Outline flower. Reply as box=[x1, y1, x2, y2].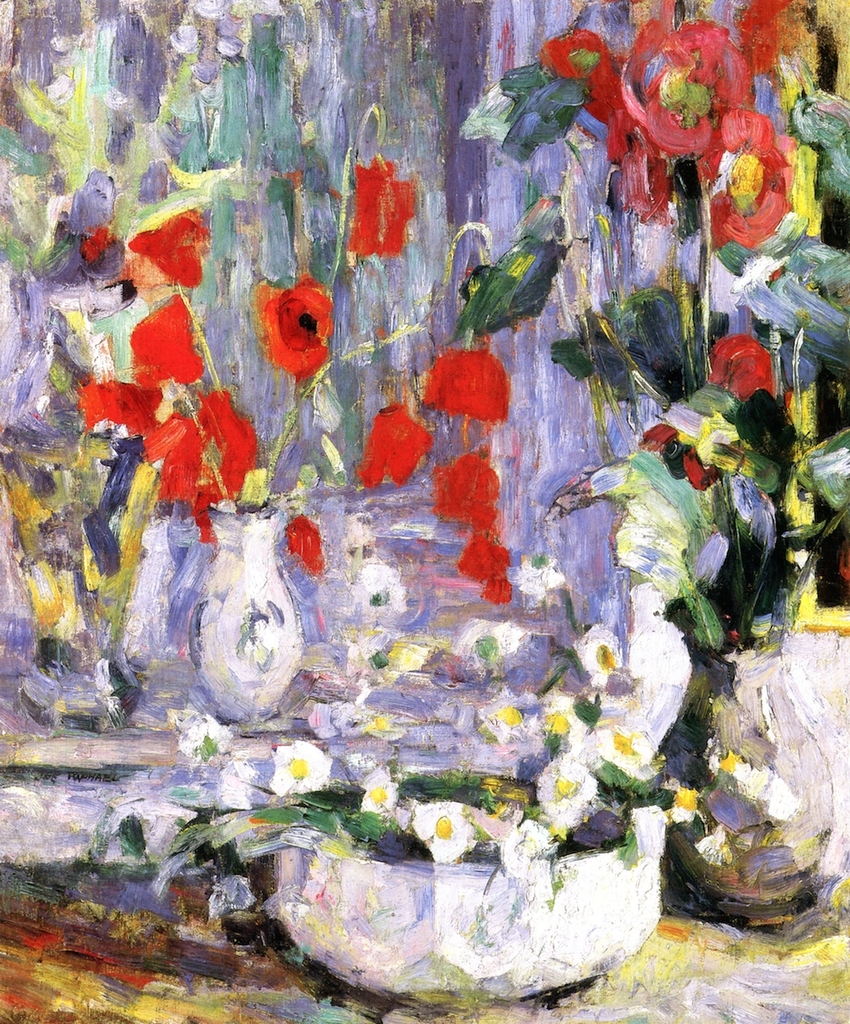
box=[554, 27, 799, 259].
